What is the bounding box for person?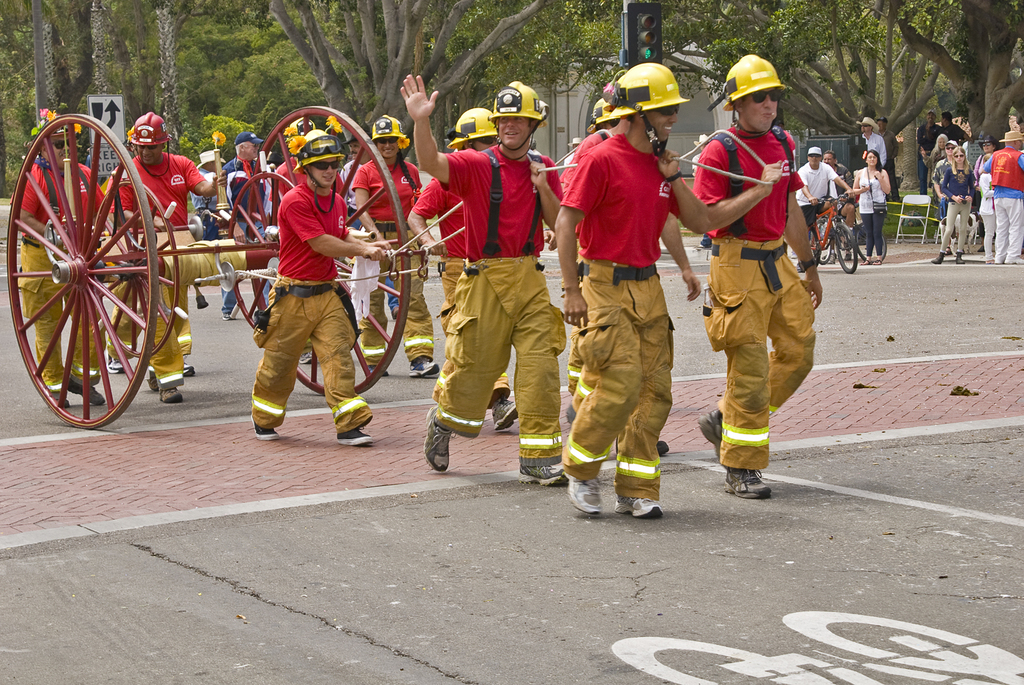
BBox(980, 132, 1023, 264).
